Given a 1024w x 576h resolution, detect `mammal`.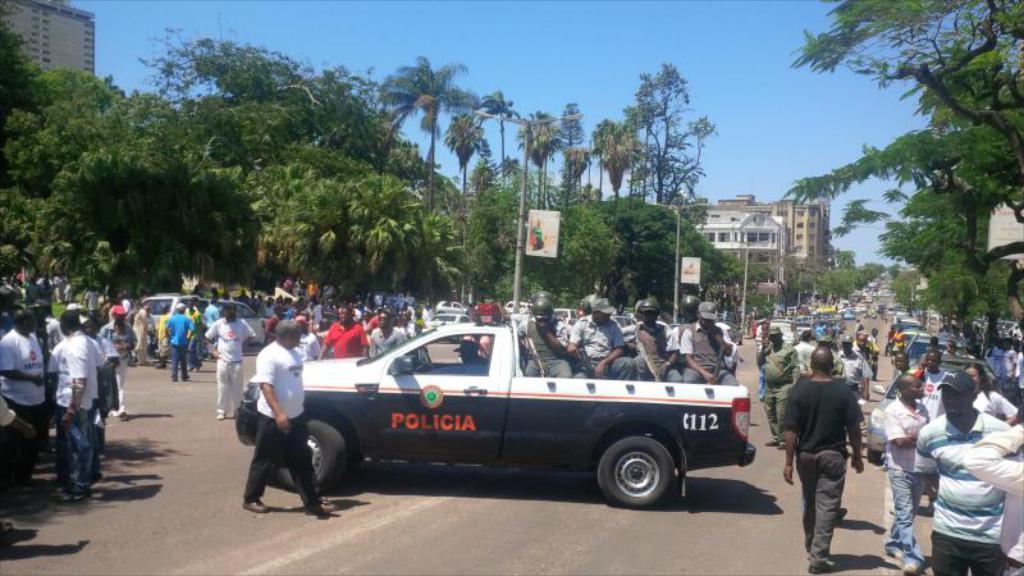
box(232, 311, 338, 518).
